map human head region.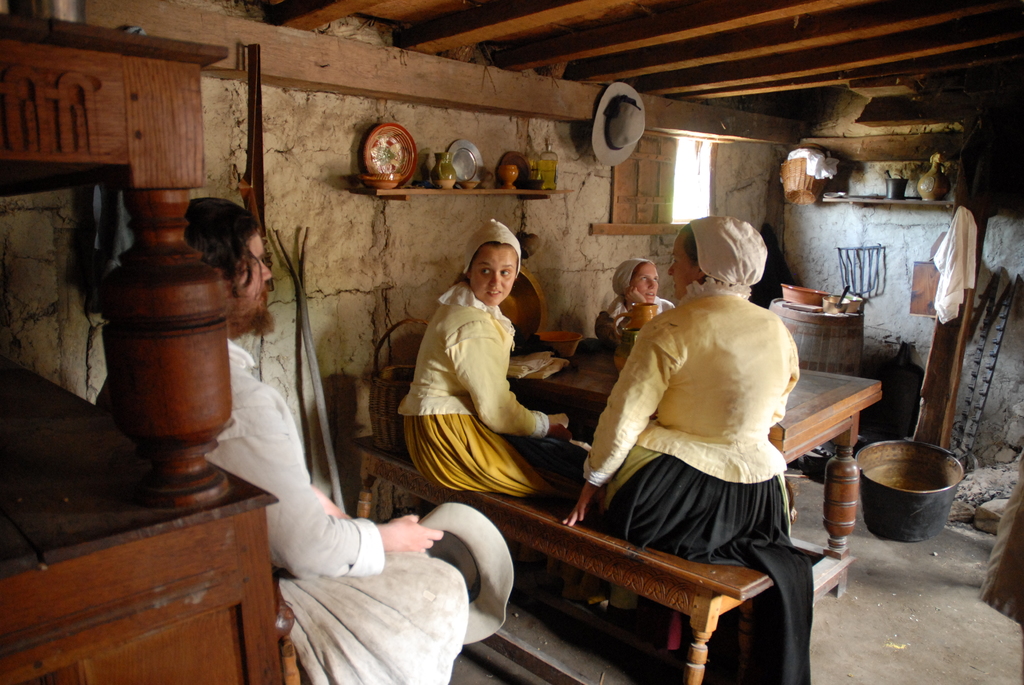
Mapped to detection(185, 192, 269, 339).
